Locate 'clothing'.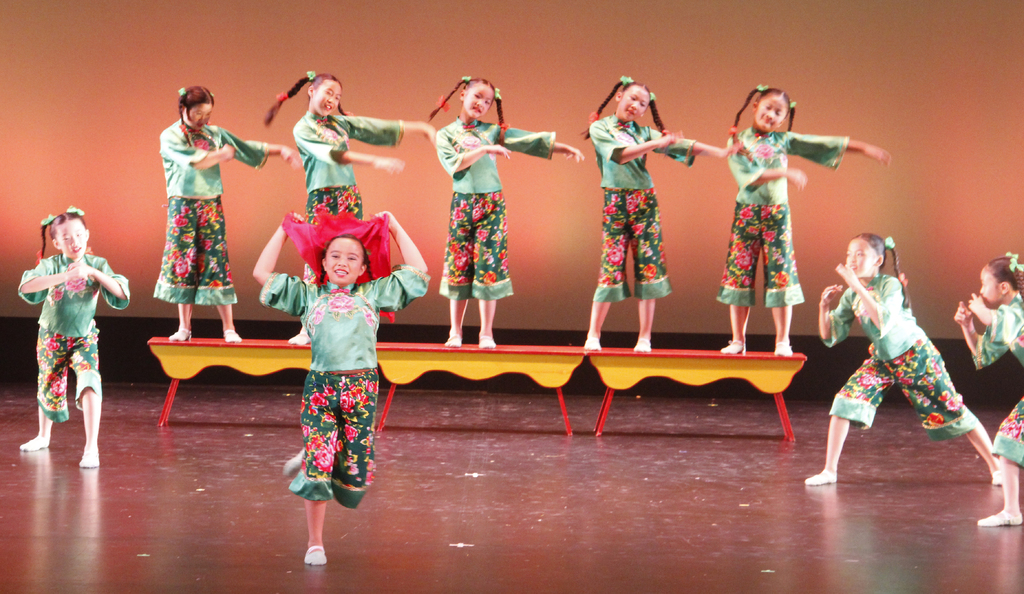
Bounding box: <box>291,105,405,283</box>.
